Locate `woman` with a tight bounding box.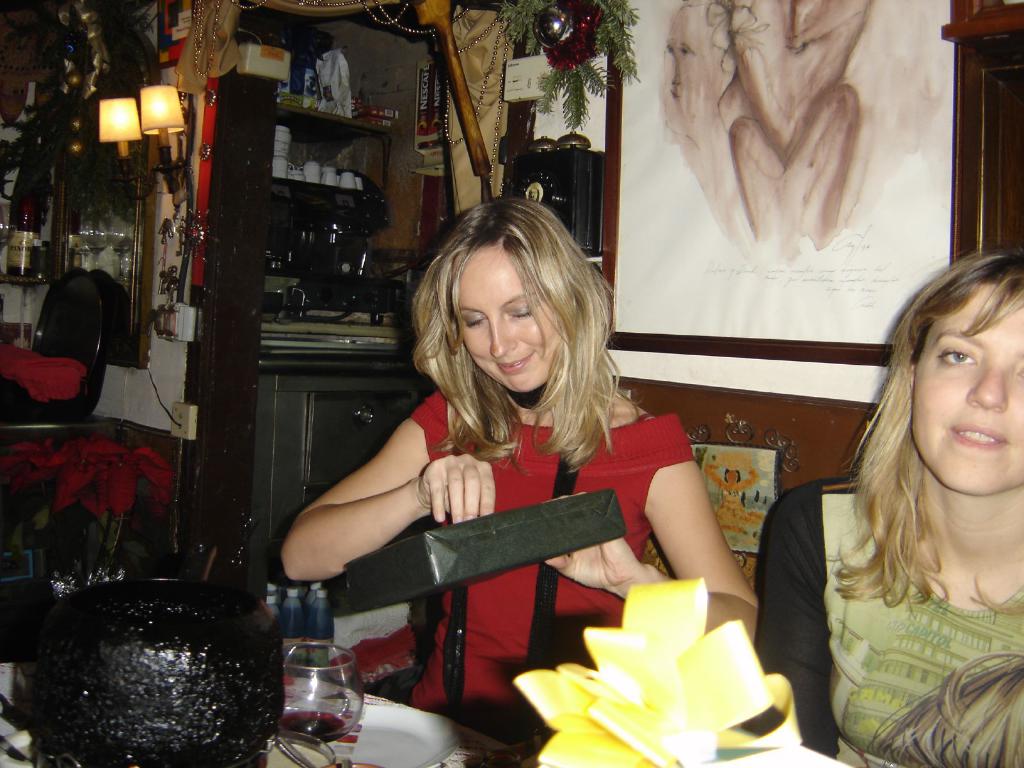
<bbox>751, 250, 1023, 767</bbox>.
